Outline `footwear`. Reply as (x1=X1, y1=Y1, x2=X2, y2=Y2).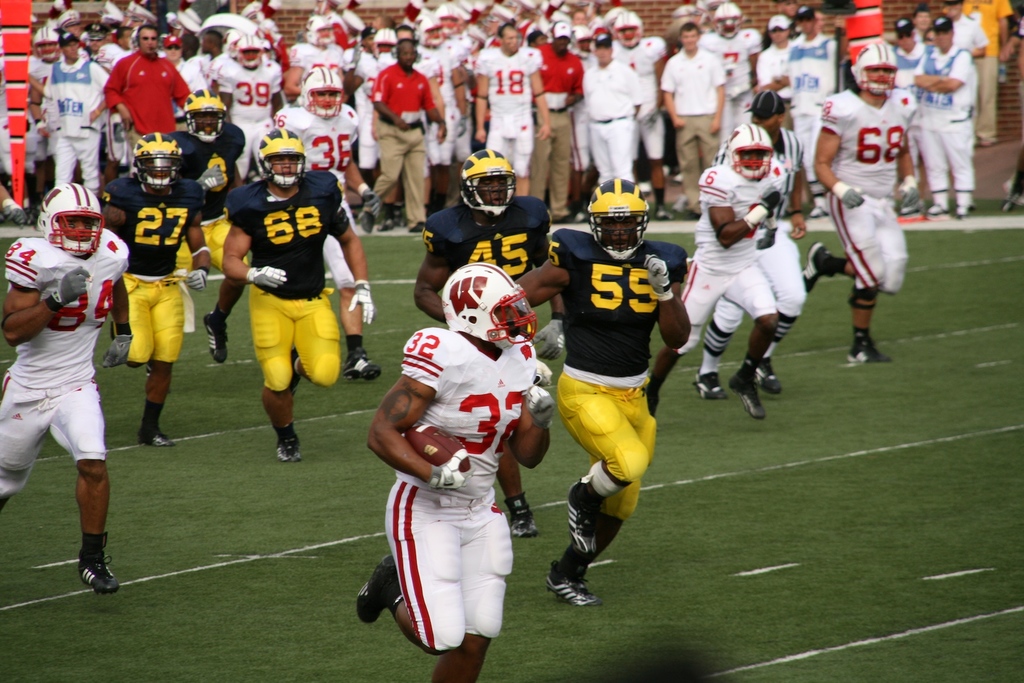
(x1=564, y1=476, x2=595, y2=554).
